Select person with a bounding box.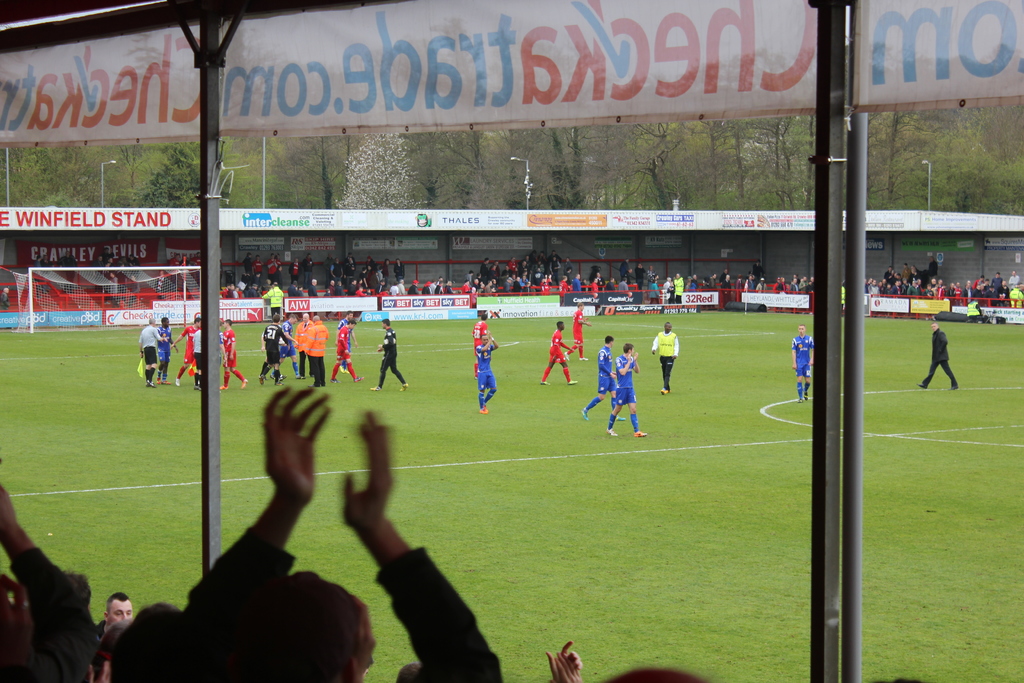
[left=171, top=317, right=200, bottom=386].
